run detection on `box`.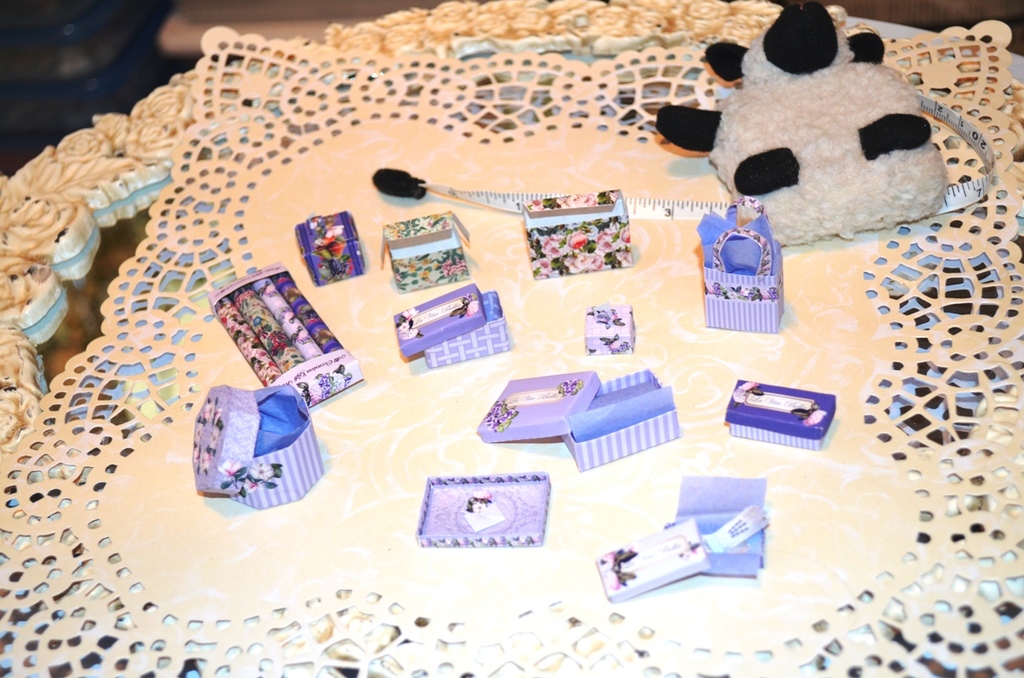
Result: <region>699, 213, 784, 333</region>.
